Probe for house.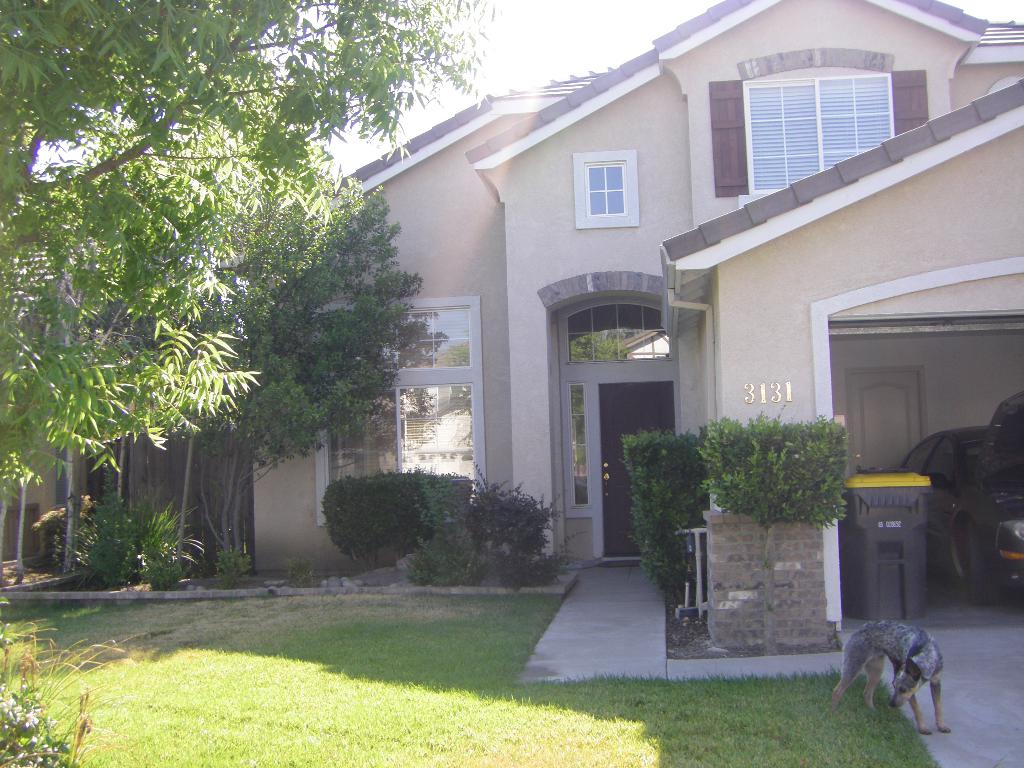
Probe result: left=301, top=0, right=1023, bottom=667.
